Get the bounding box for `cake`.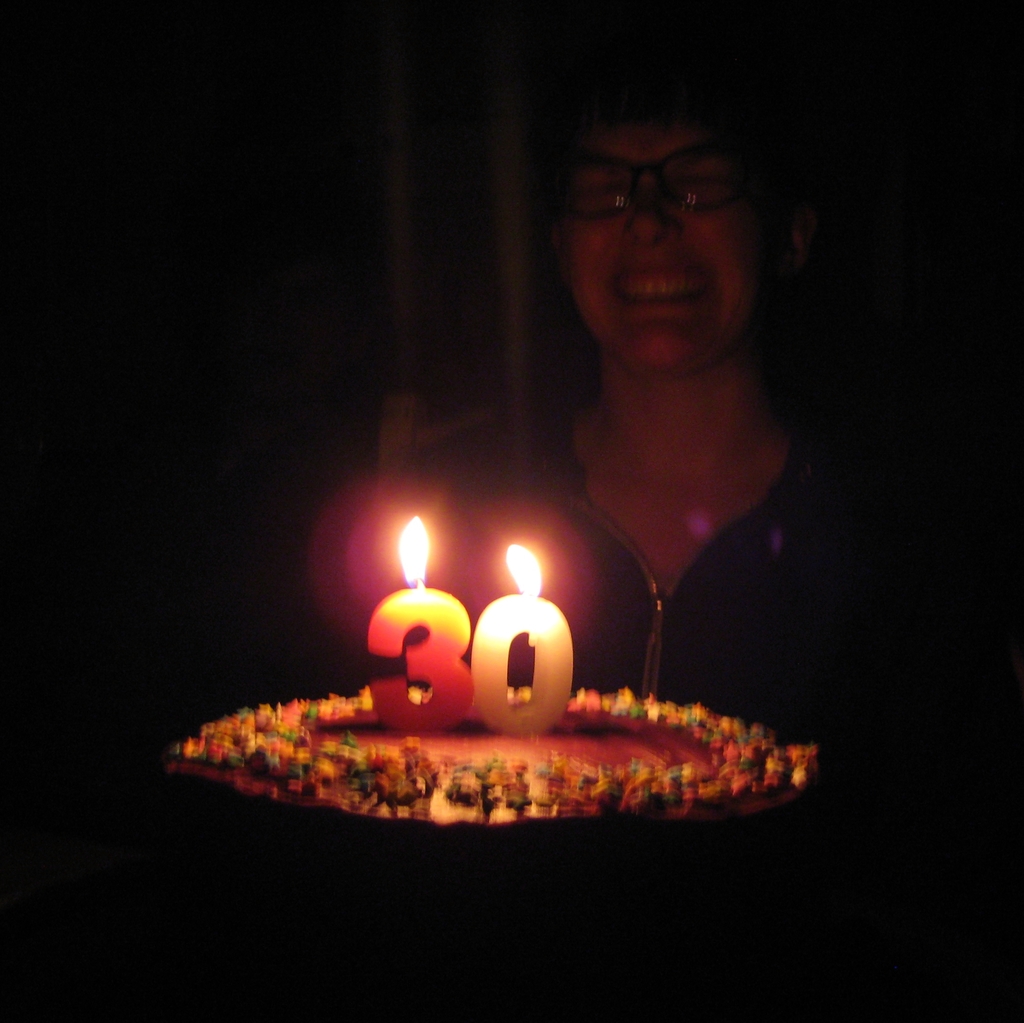
select_region(159, 671, 840, 894).
